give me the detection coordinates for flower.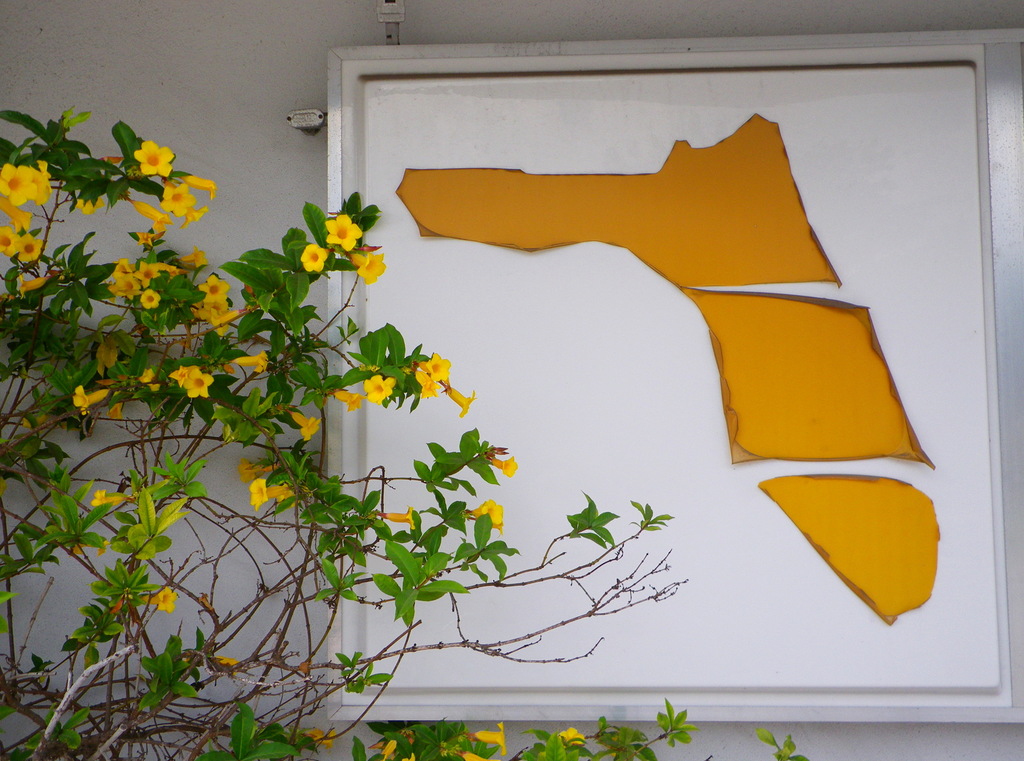
BBox(132, 138, 177, 181).
